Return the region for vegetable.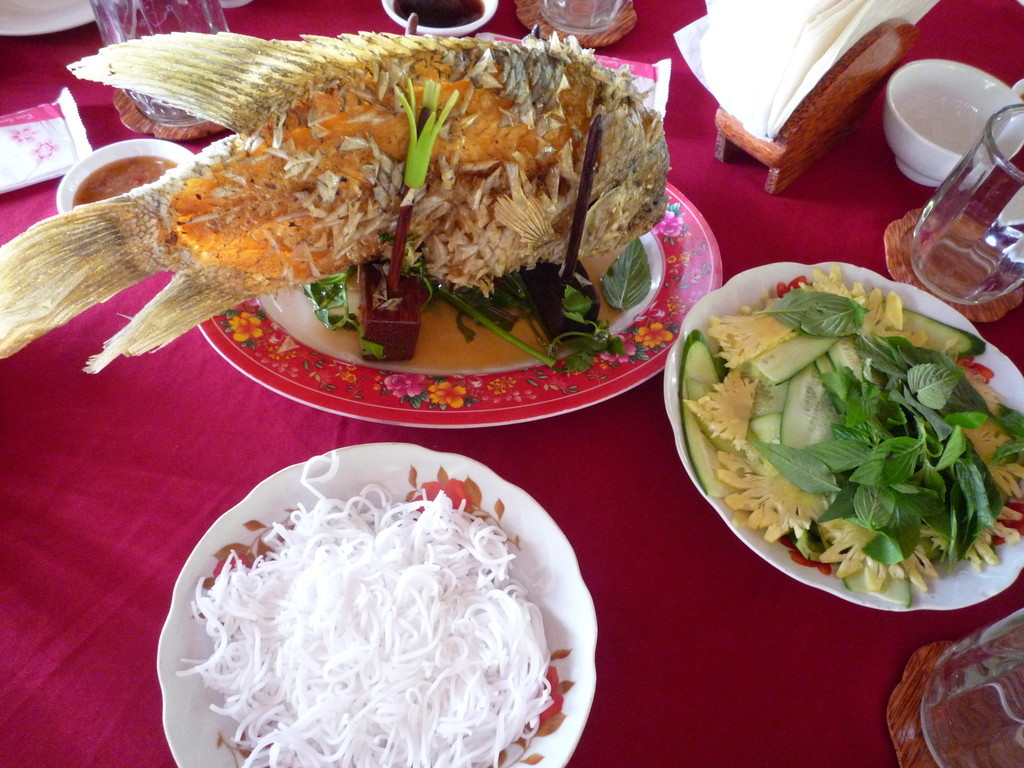
rect(690, 295, 1010, 651).
